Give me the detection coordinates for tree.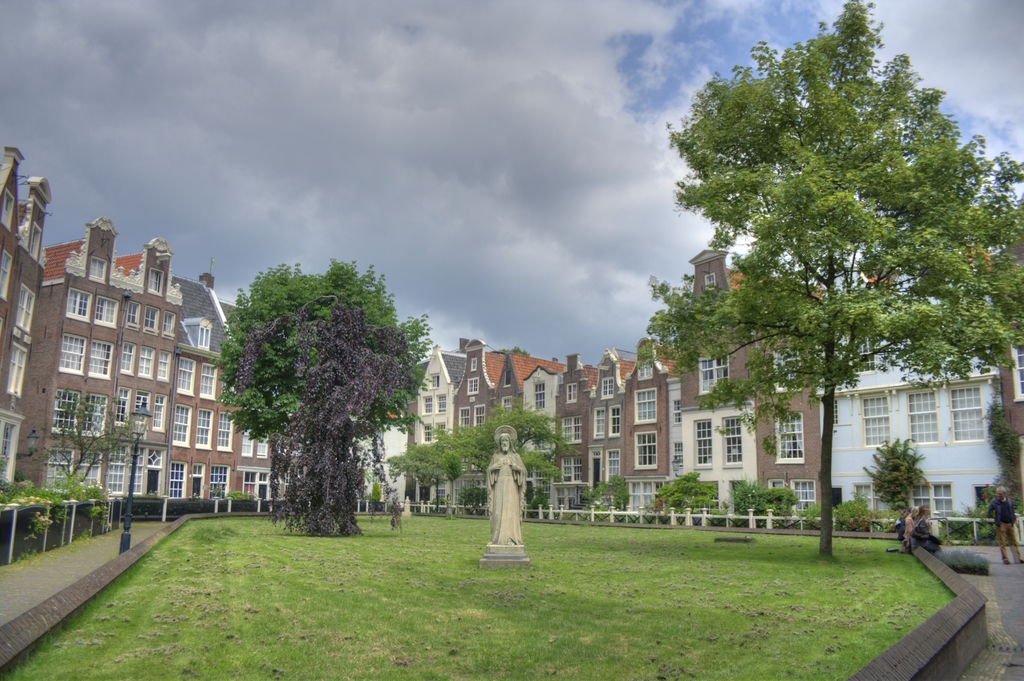
{"x1": 630, "y1": 0, "x2": 1023, "y2": 562}.
